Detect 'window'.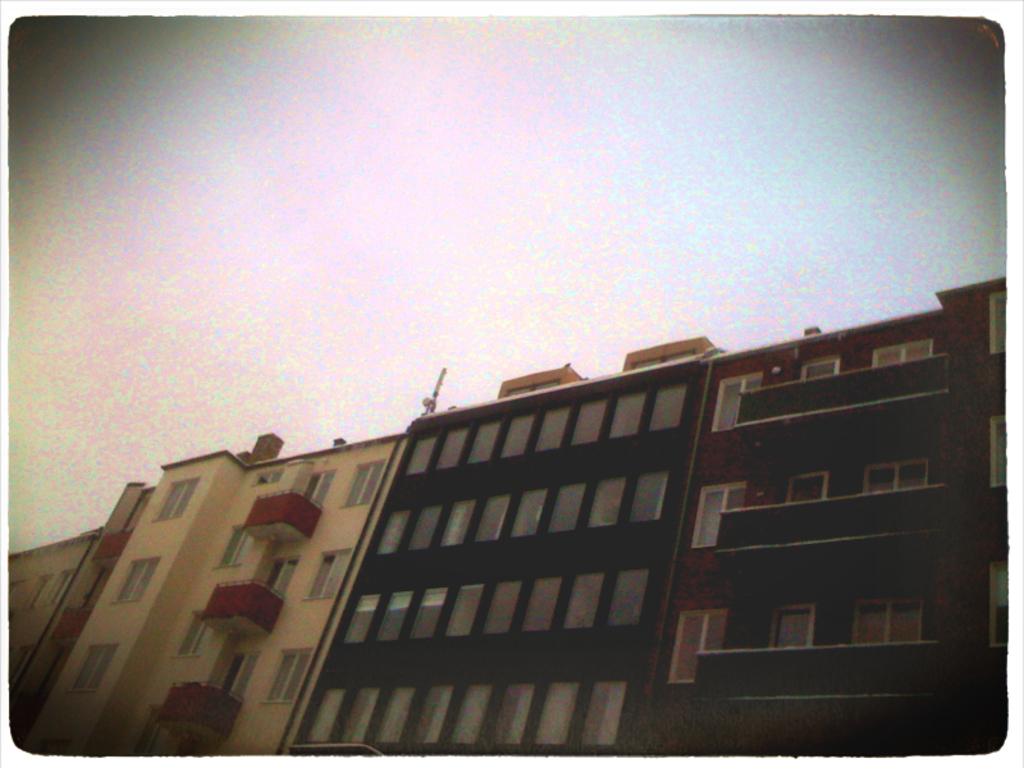
Detected at left=150, top=470, right=201, bottom=515.
